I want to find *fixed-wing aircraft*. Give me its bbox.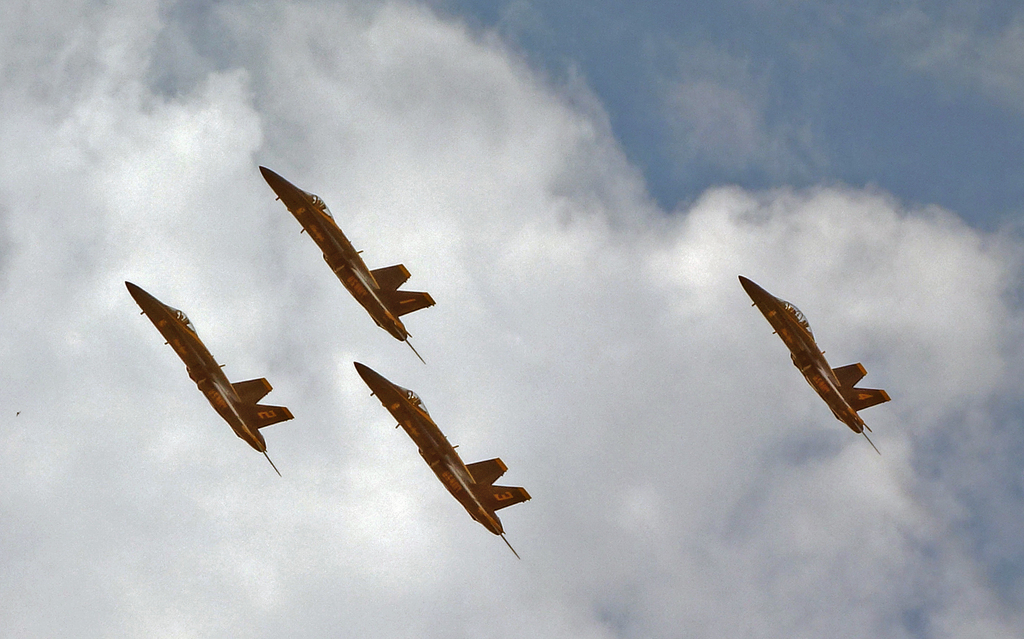
l=731, t=272, r=893, b=453.
